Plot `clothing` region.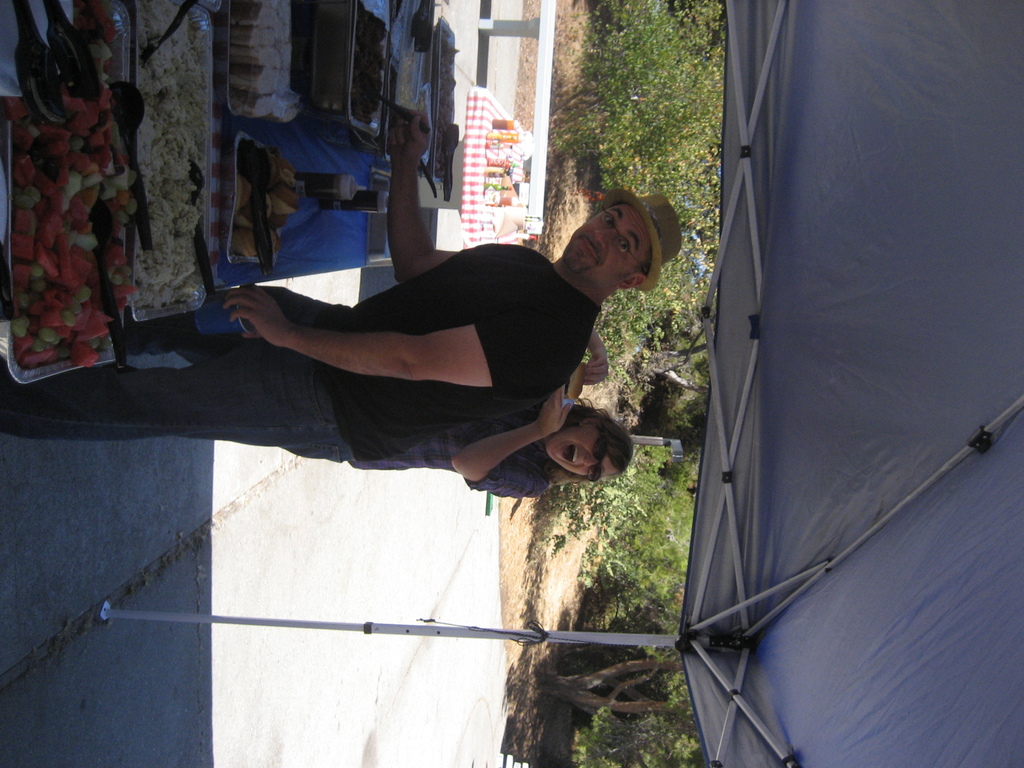
Plotted at bbox=[348, 403, 578, 502].
